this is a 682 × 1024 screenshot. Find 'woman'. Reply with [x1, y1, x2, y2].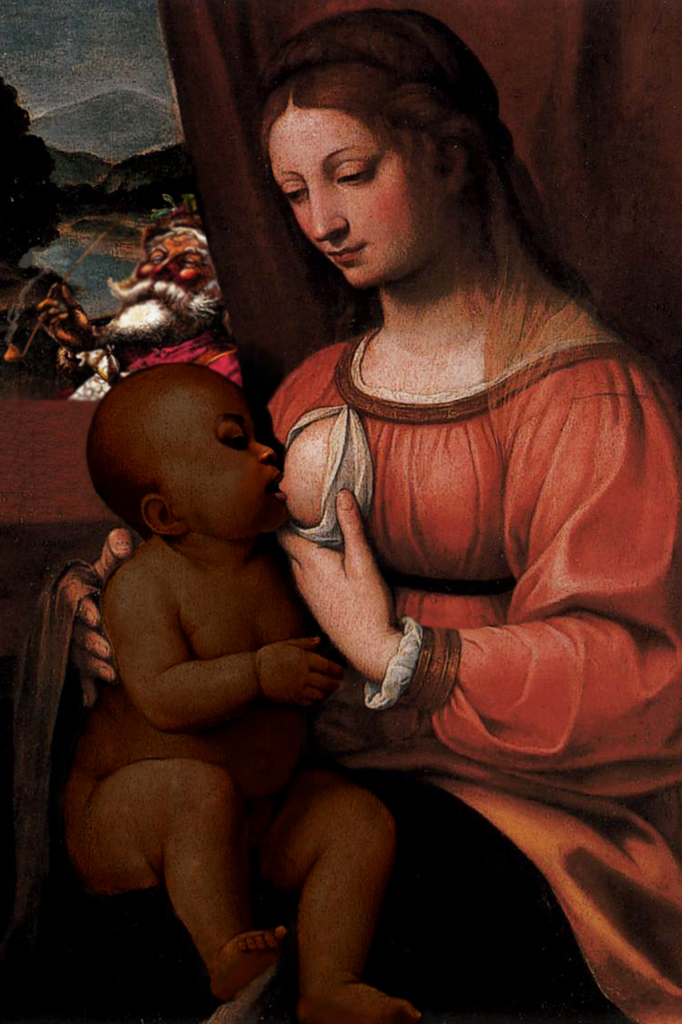
[230, 12, 654, 820].
